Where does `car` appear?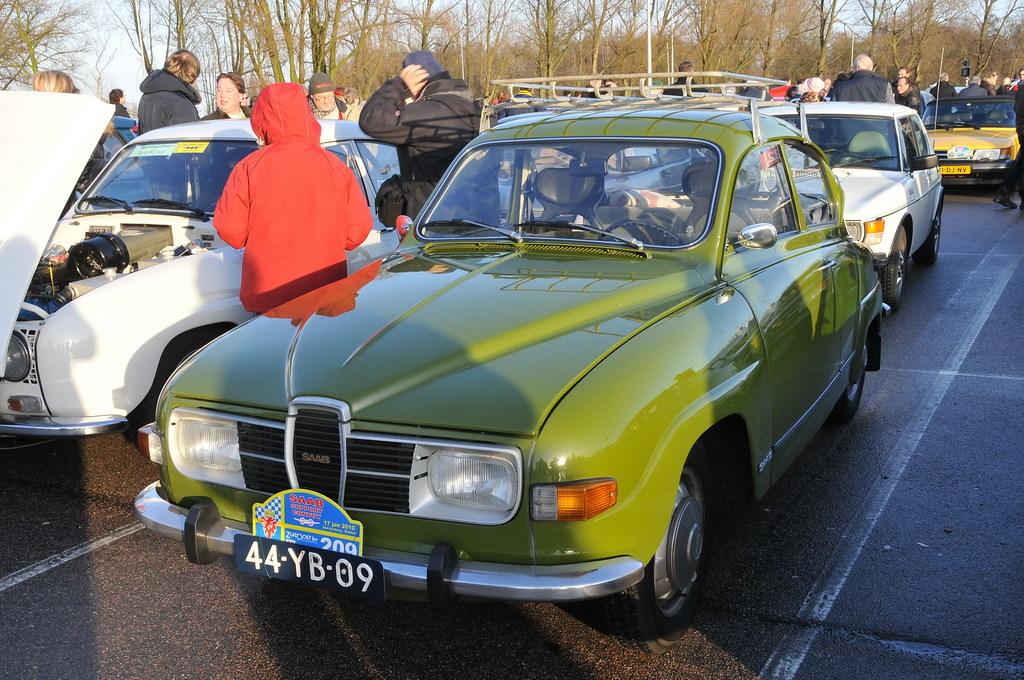
Appears at (925, 93, 1020, 180).
